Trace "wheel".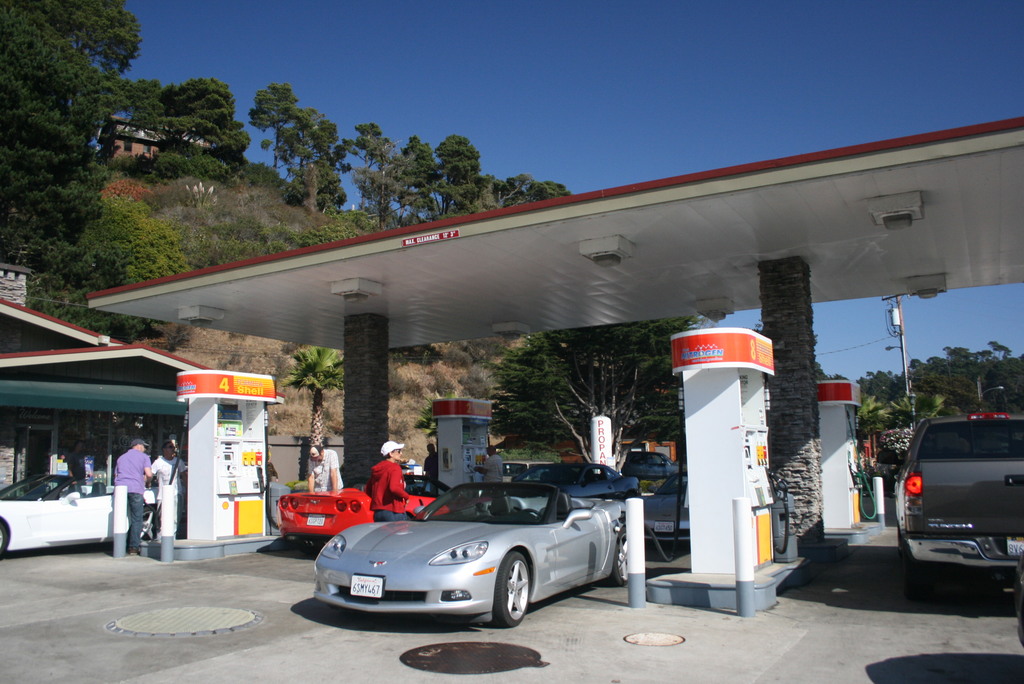
Traced to BBox(608, 529, 630, 587).
